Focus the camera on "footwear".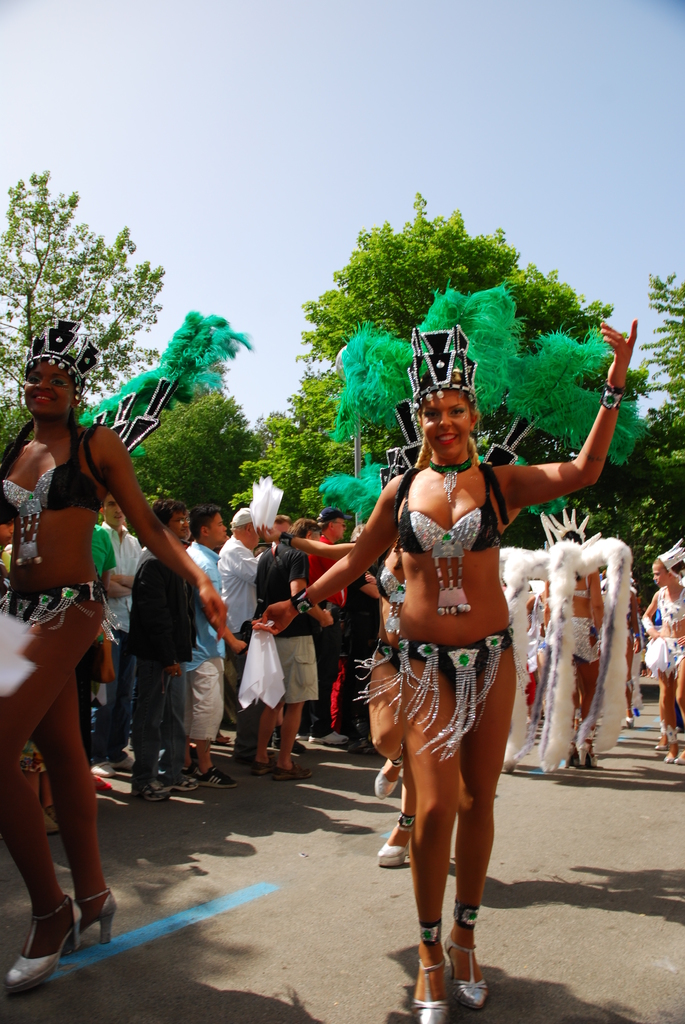
Focus region: BBox(627, 716, 634, 728).
